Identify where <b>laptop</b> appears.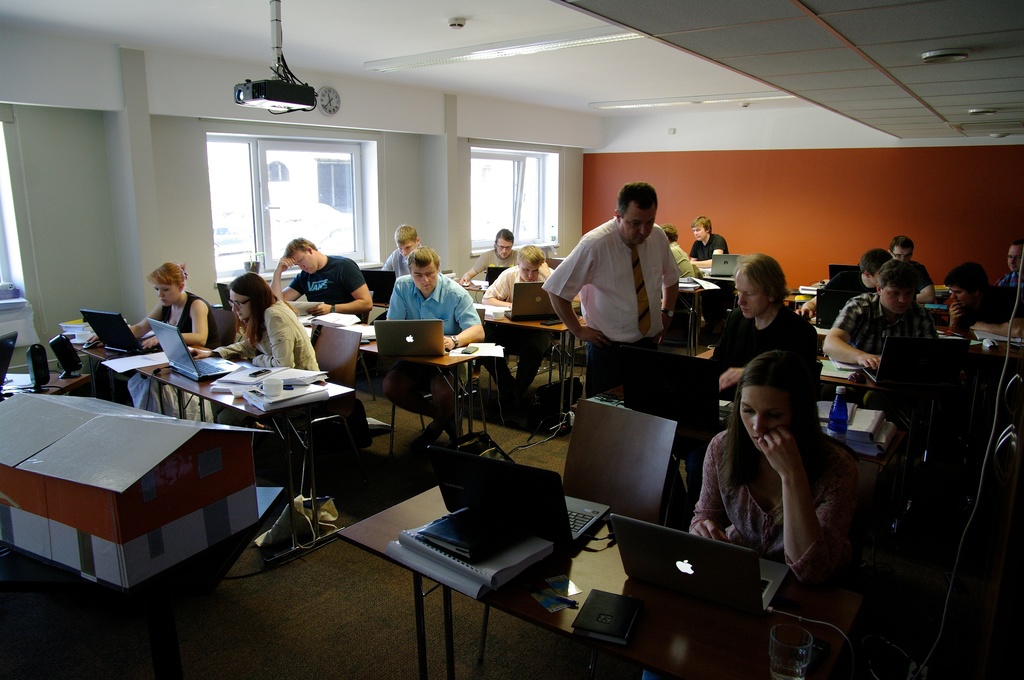
Appears at 77,306,156,354.
